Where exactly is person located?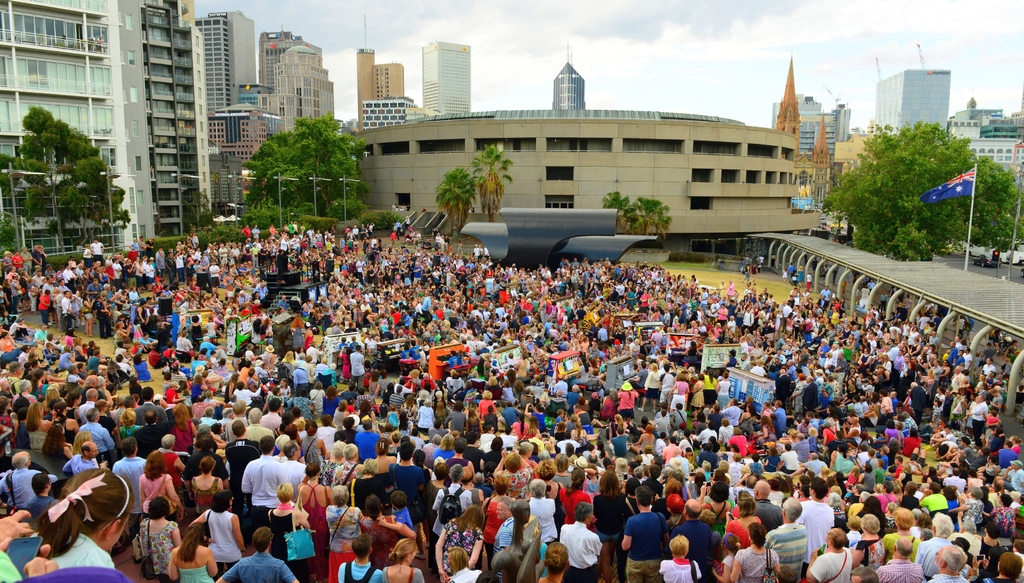
Its bounding box is <box>320,412,338,441</box>.
